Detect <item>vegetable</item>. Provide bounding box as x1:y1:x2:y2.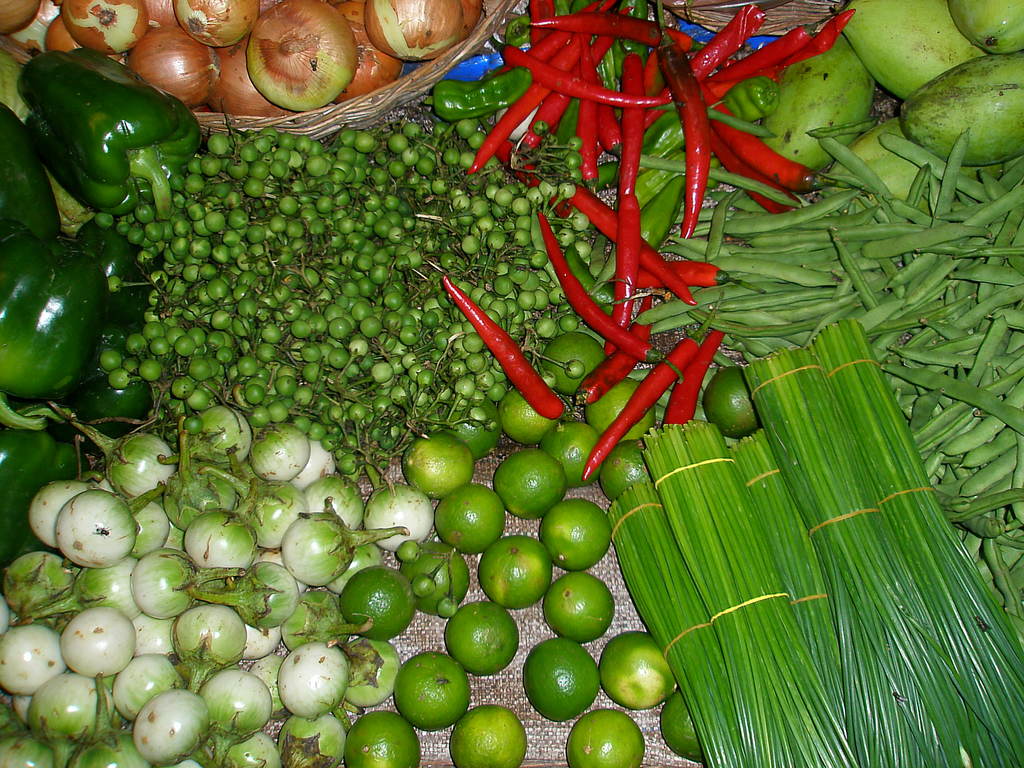
276:582:358:656.
